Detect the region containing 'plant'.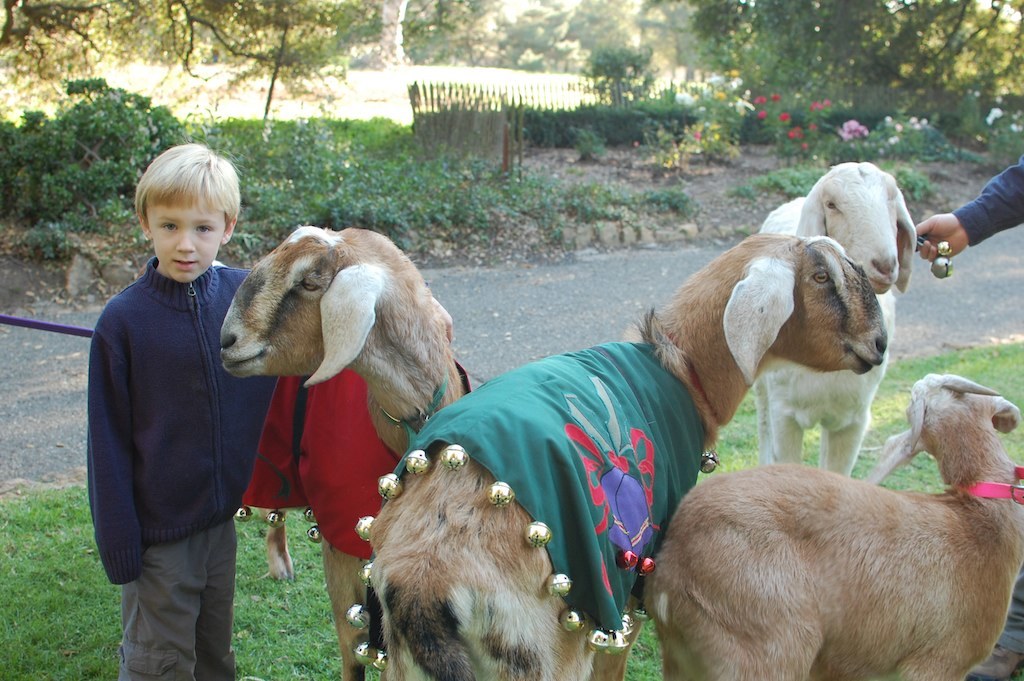
region(729, 183, 756, 200).
